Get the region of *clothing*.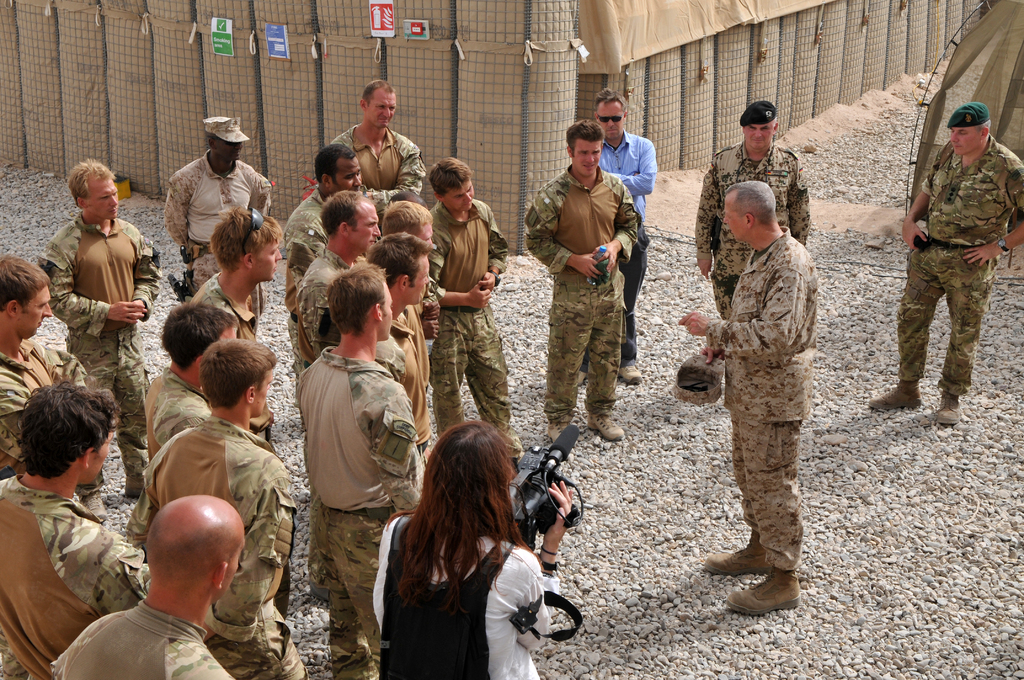
box=[375, 505, 554, 679].
